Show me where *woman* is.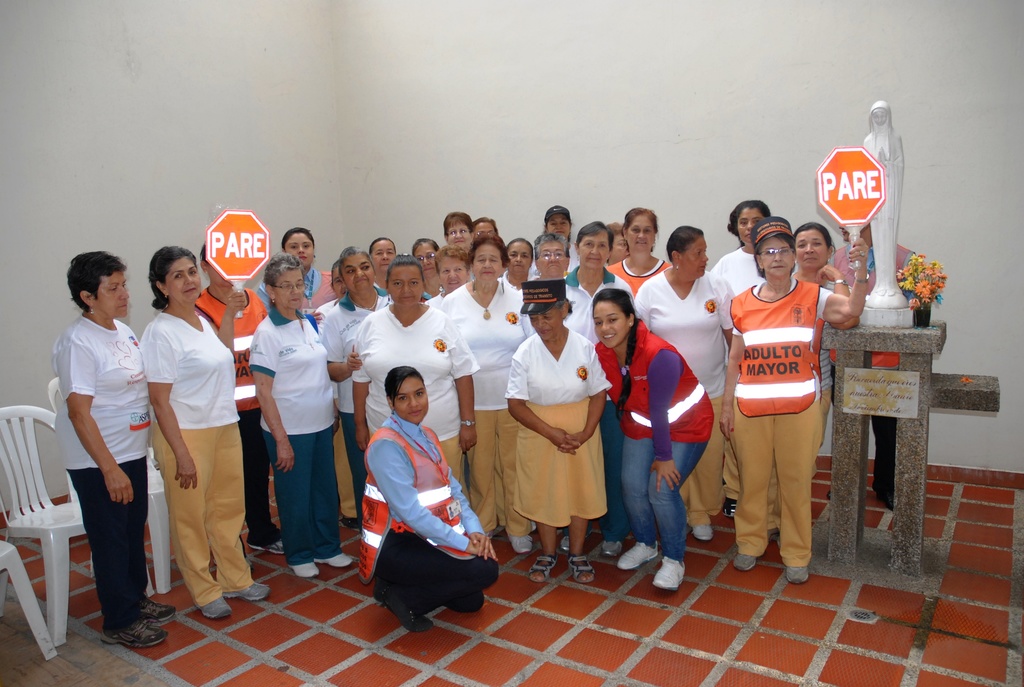
*woman* is at 495 292 612 573.
